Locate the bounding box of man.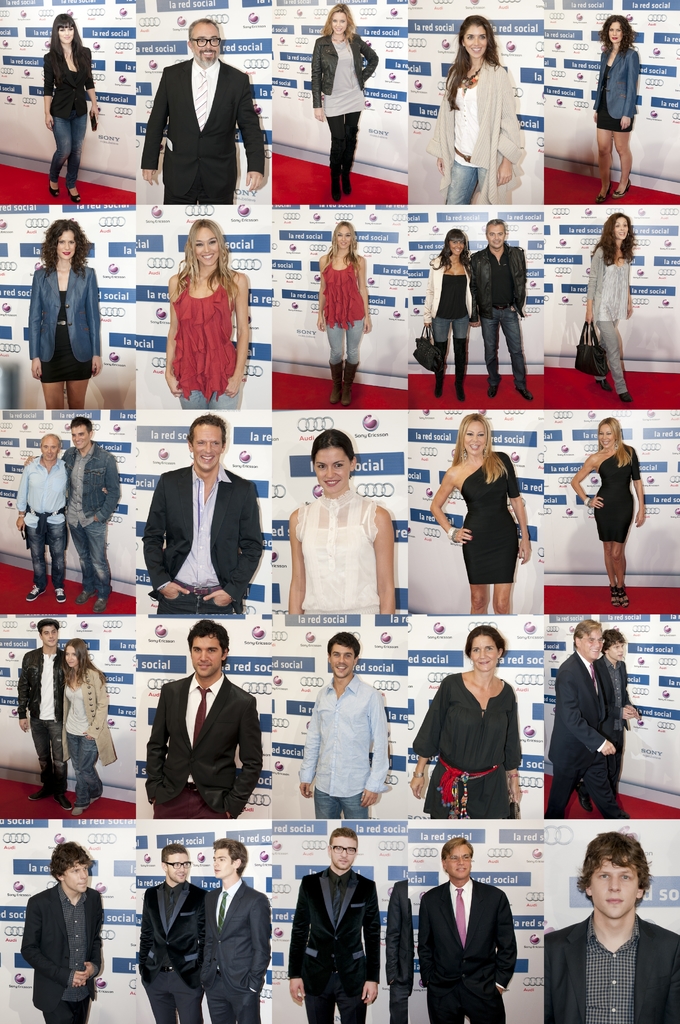
Bounding box: <region>572, 630, 640, 814</region>.
